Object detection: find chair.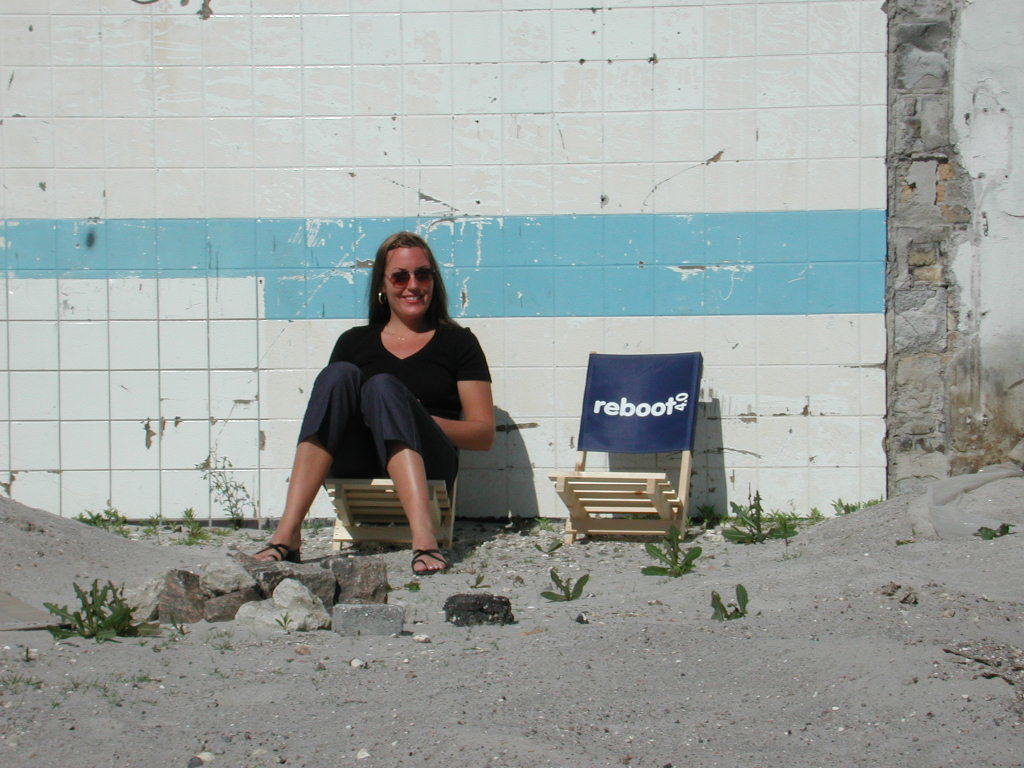
x1=318 y1=460 x2=460 y2=553.
